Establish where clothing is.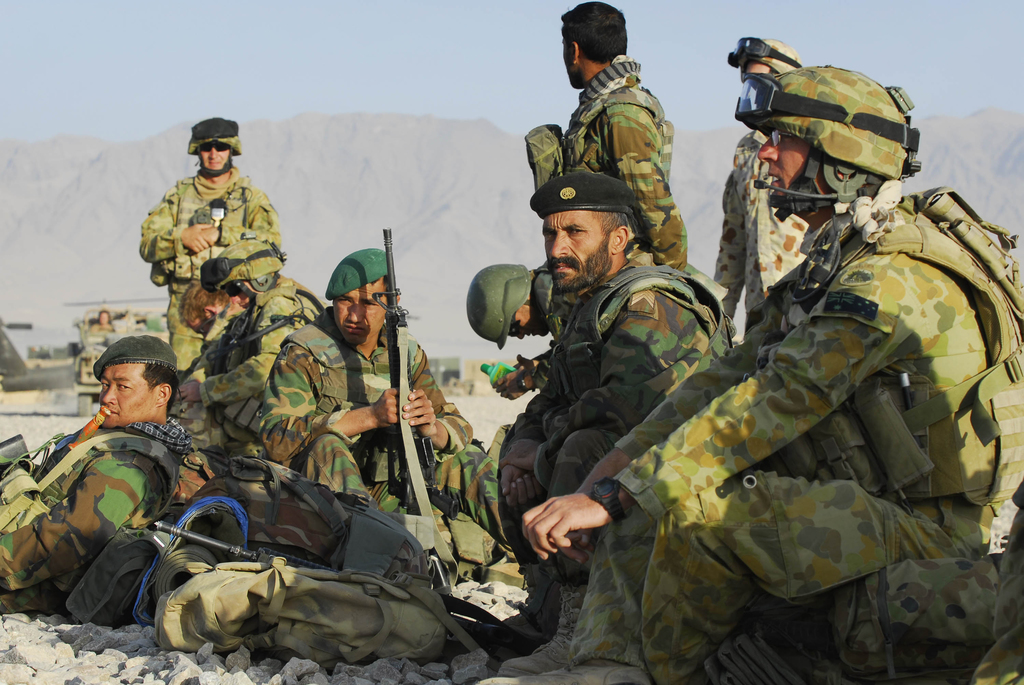
Established at region(504, 254, 726, 593).
